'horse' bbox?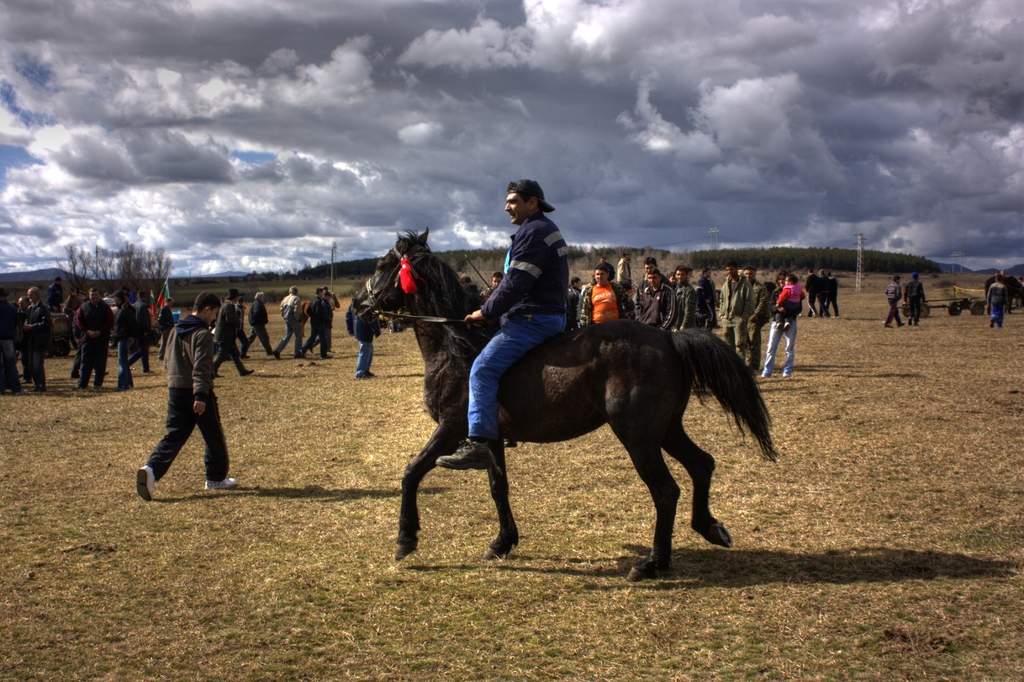
{"left": 342, "top": 224, "right": 778, "bottom": 581}
